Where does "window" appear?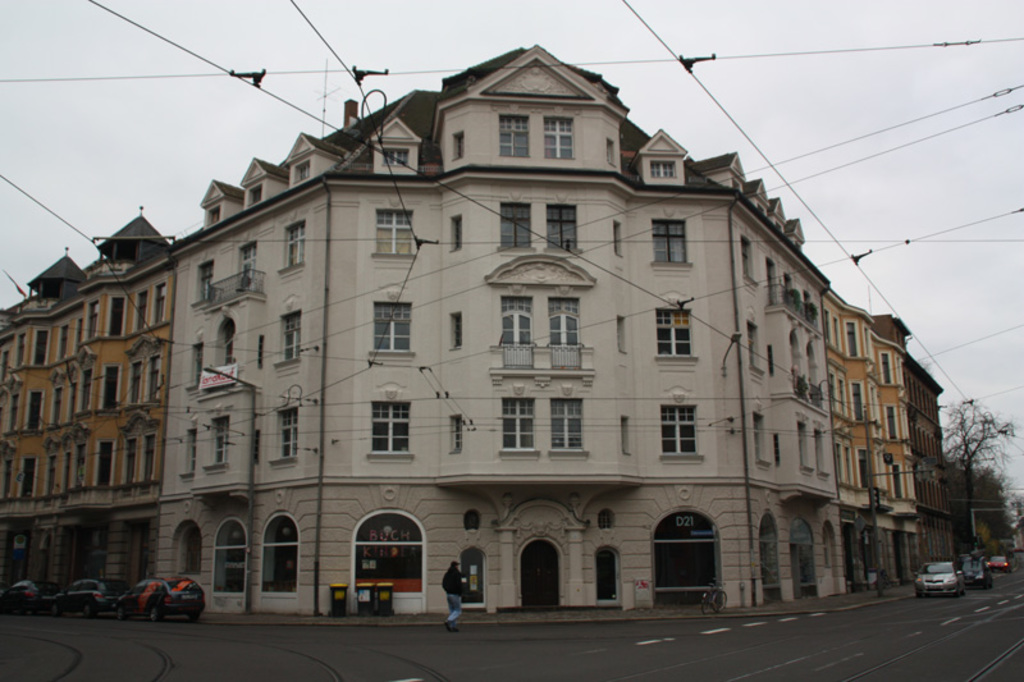
Appears at x1=189 y1=262 x2=214 y2=307.
